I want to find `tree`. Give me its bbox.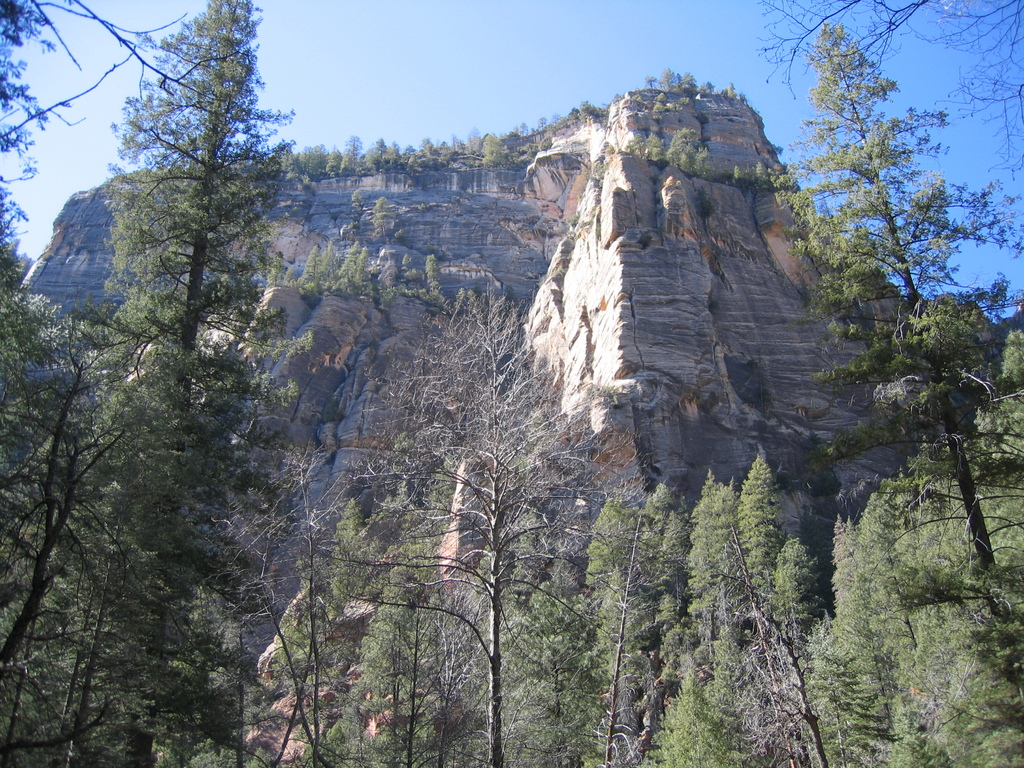
select_region(729, 446, 794, 643).
